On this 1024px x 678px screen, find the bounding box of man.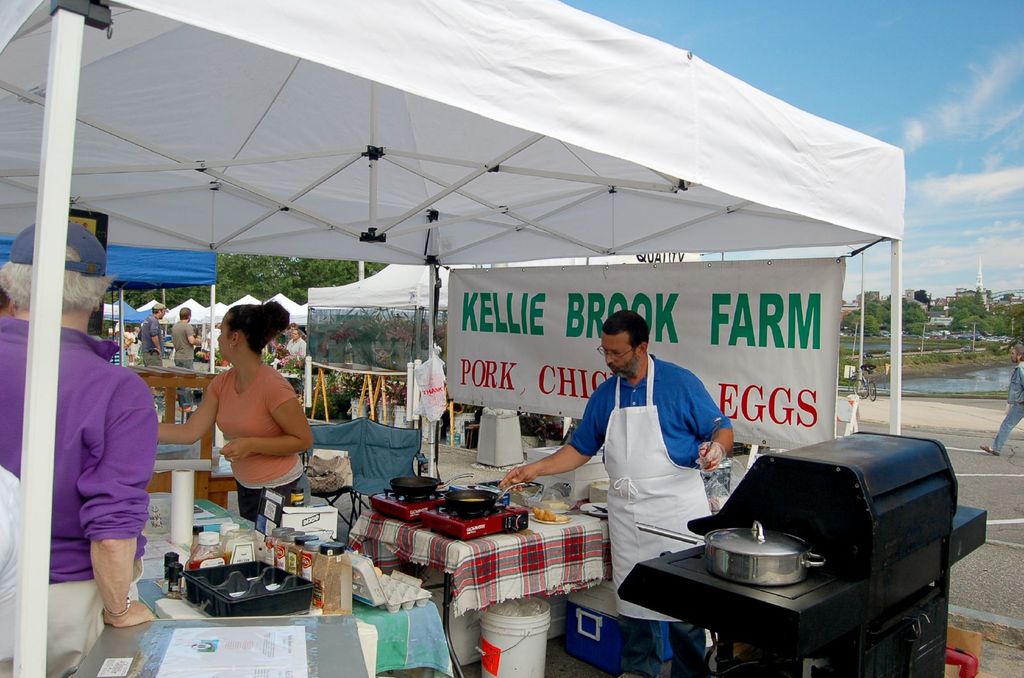
Bounding box: 143:303:163:365.
